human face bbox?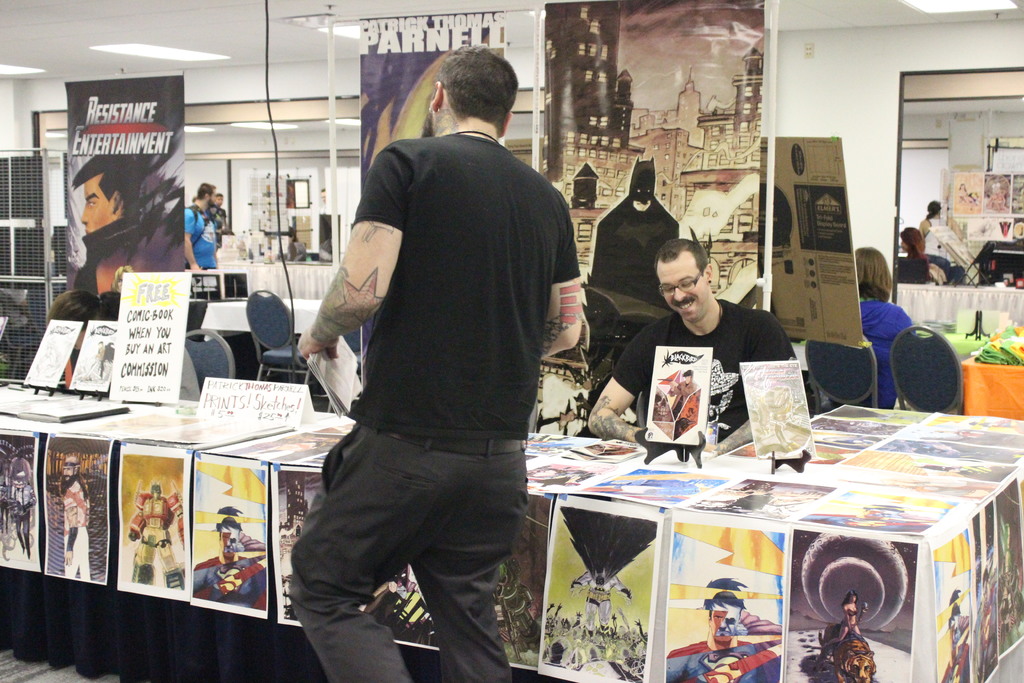
(left=851, top=595, right=858, bottom=604)
